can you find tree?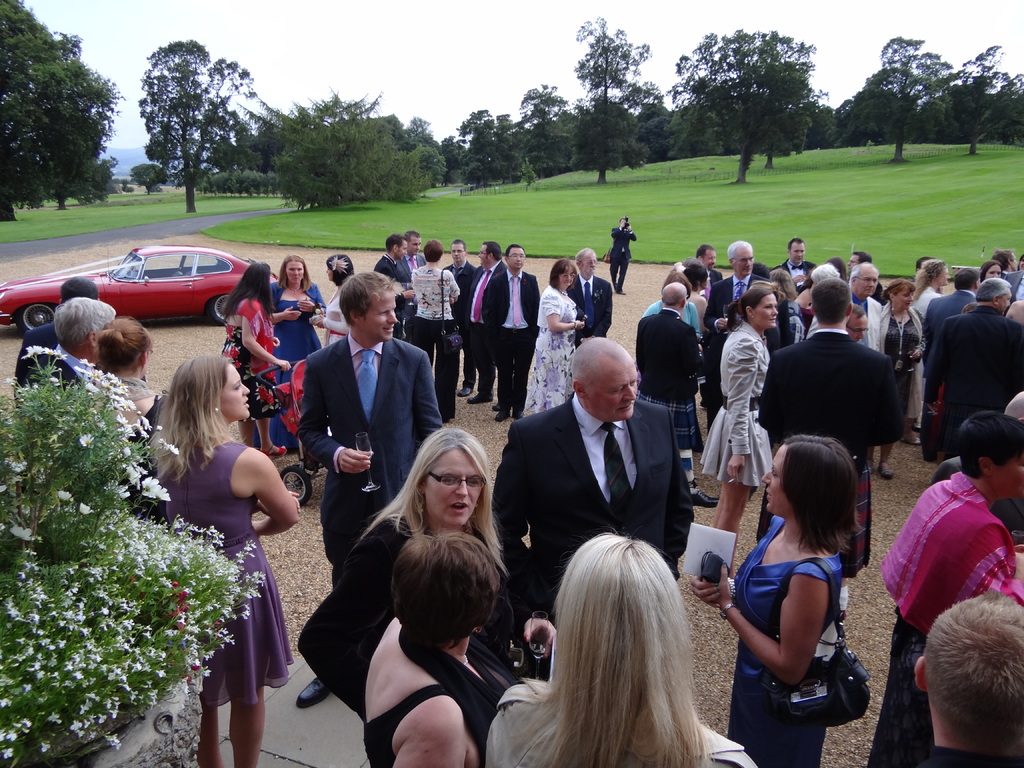
Yes, bounding box: [675, 19, 841, 177].
